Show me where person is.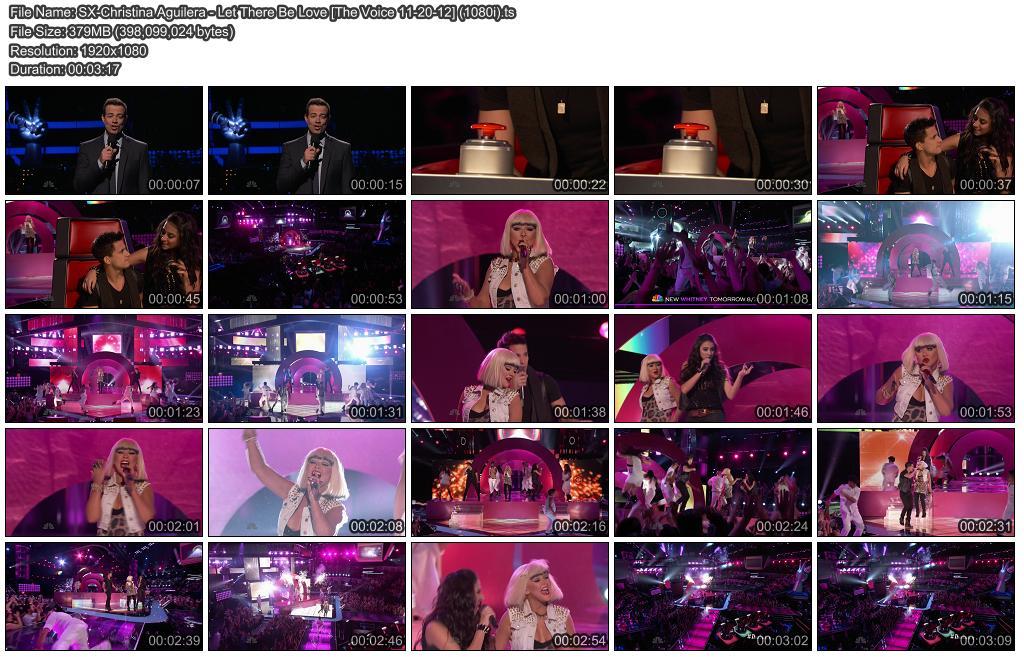
person is at l=829, t=102, r=846, b=144.
